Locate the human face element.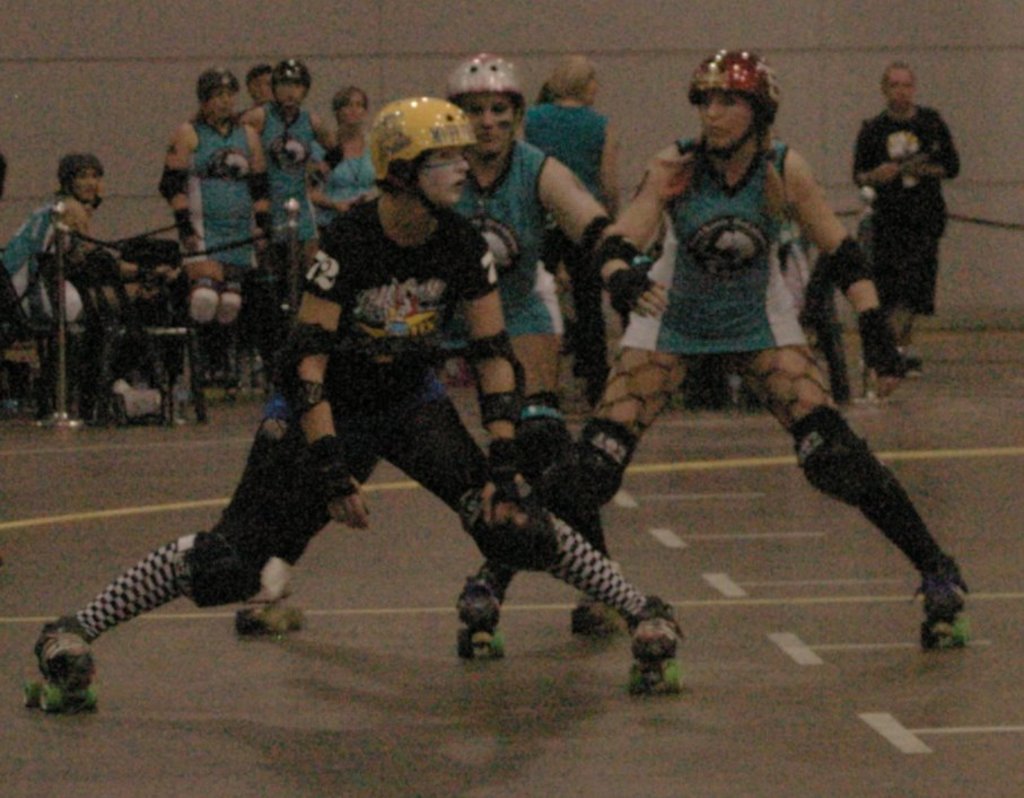
Element bbox: (274,80,309,111).
